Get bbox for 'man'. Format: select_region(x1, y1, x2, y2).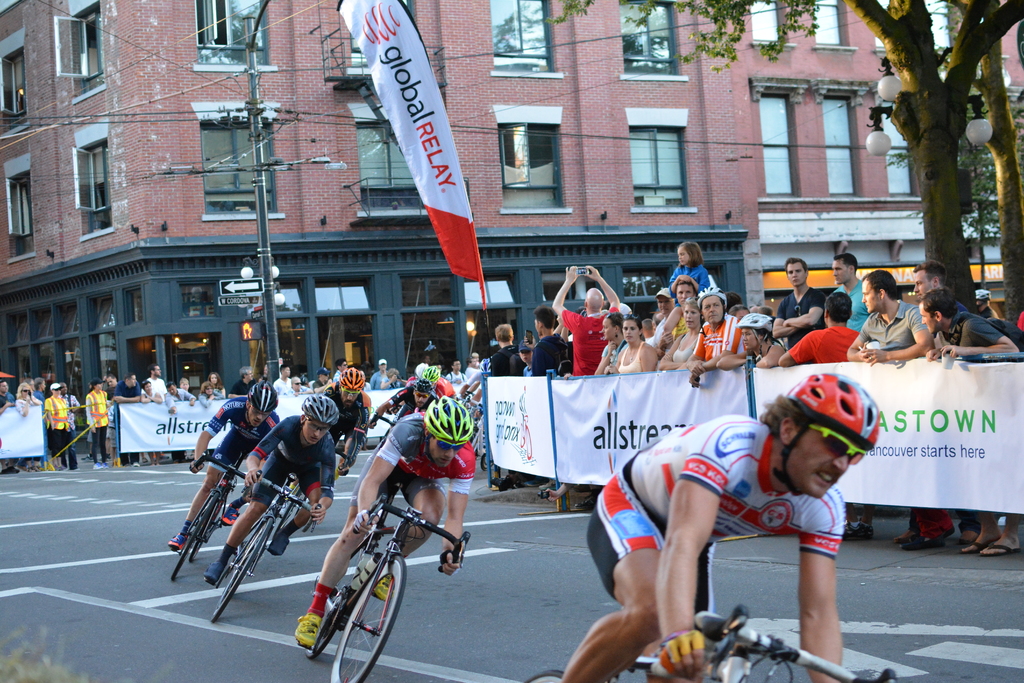
select_region(459, 355, 489, 399).
